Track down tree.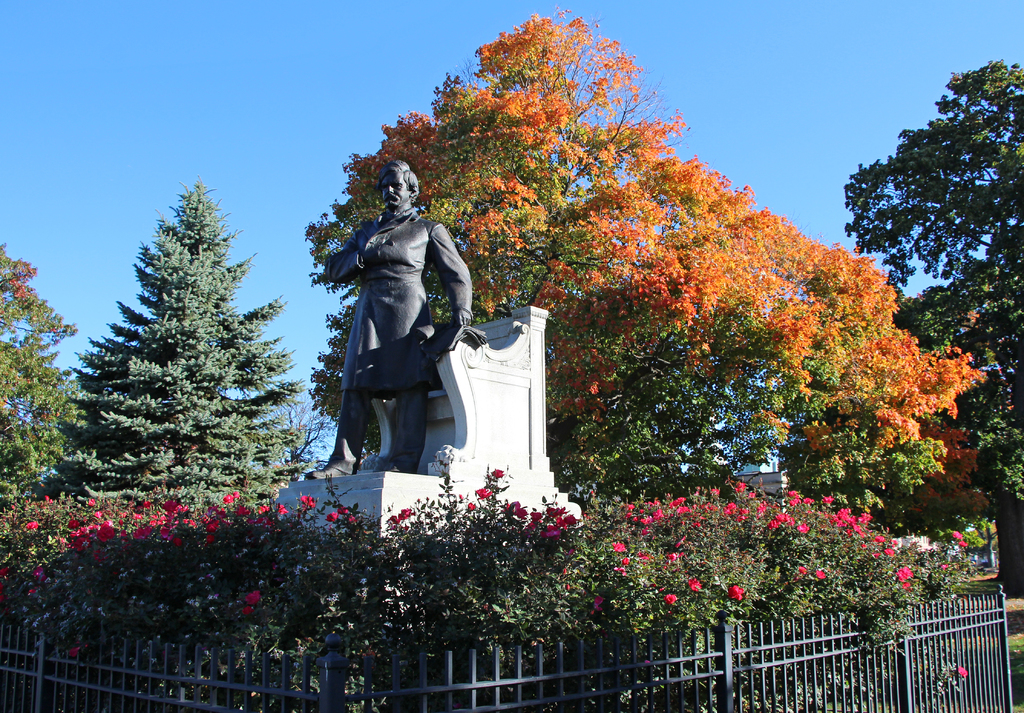
Tracked to bbox=(66, 199, 280, 501).
